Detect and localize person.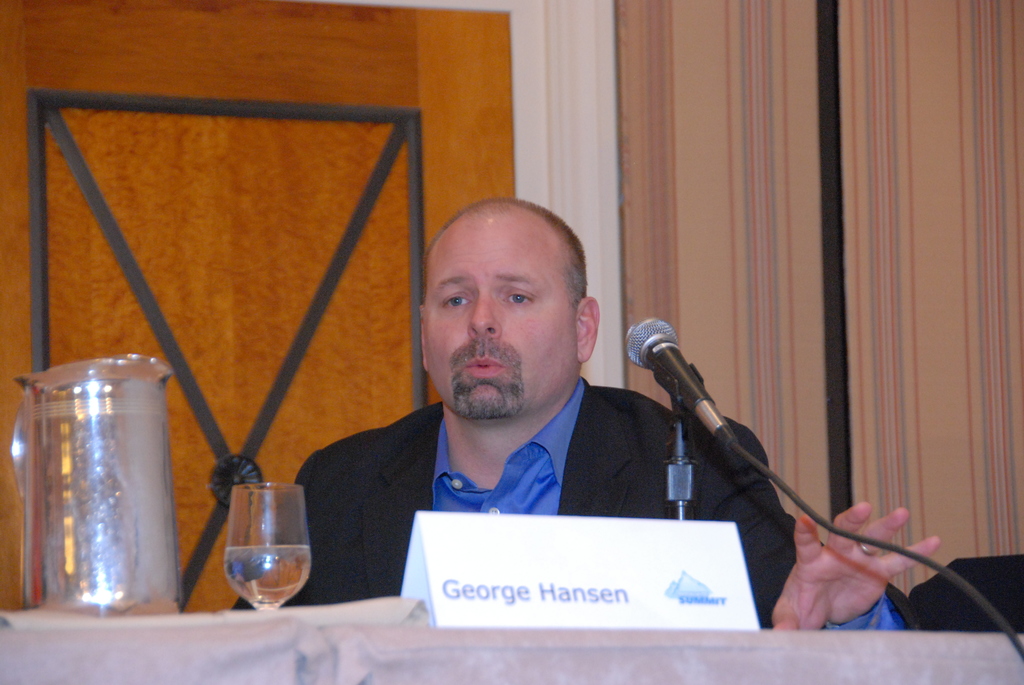
Localized at {"left": 233, "top": 205, "right": 945, "bottom": 630}.
